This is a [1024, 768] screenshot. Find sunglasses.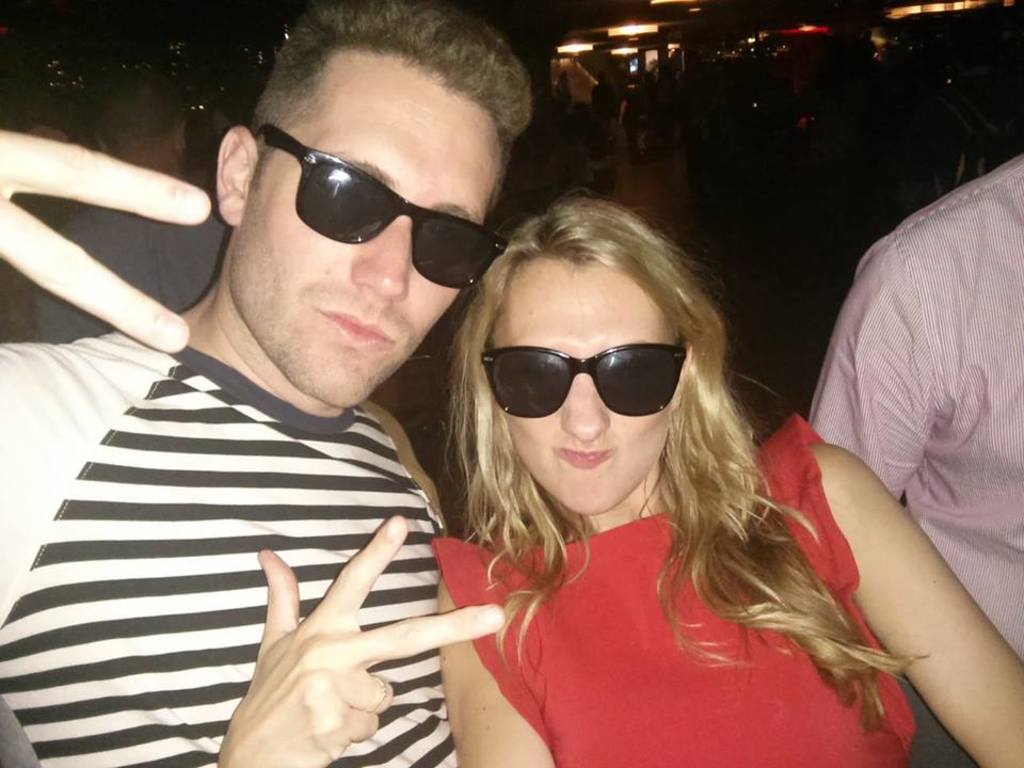
Bounding box: box(268, 119, 507, 292).
